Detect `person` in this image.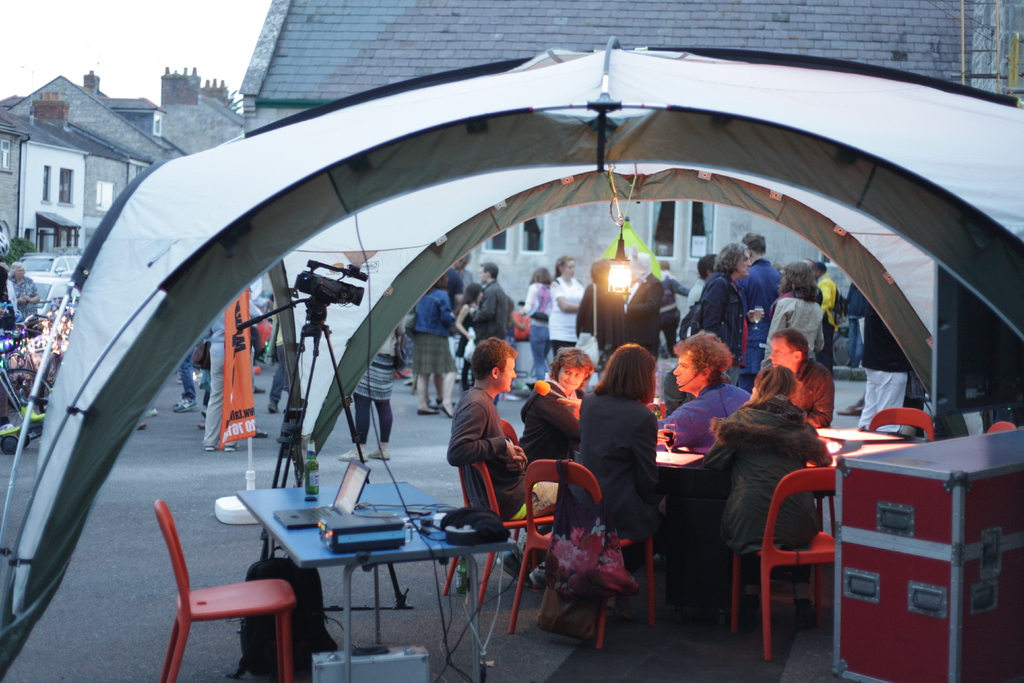
Detection: detection(447, 317, 524, 570).
